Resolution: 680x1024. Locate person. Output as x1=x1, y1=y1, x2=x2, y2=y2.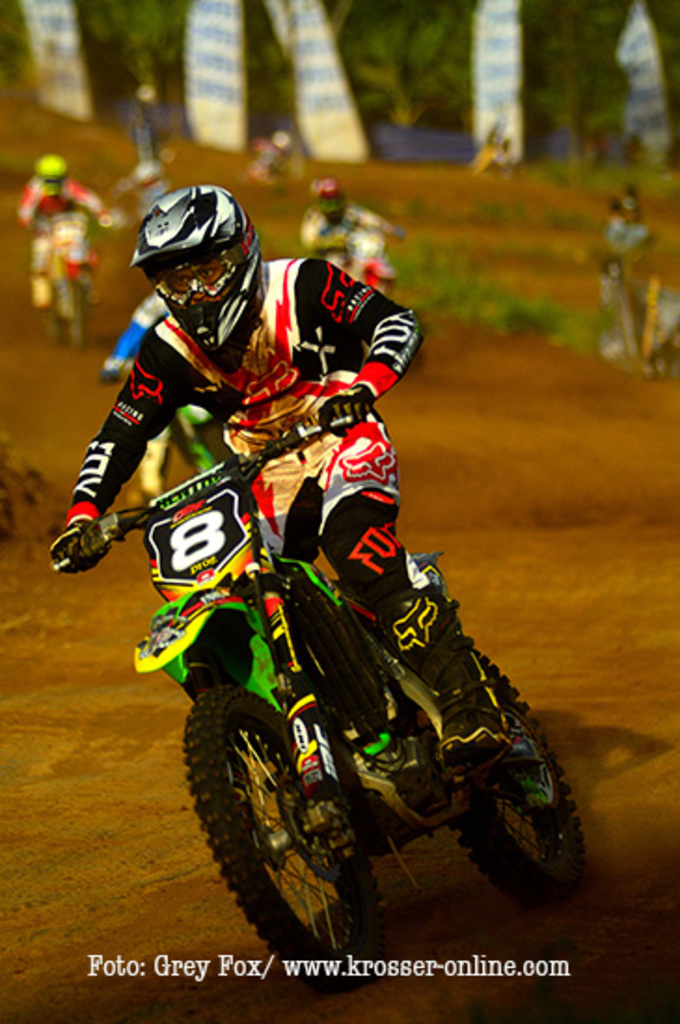
x1=11, y1=153, x2=108, y2=307.
